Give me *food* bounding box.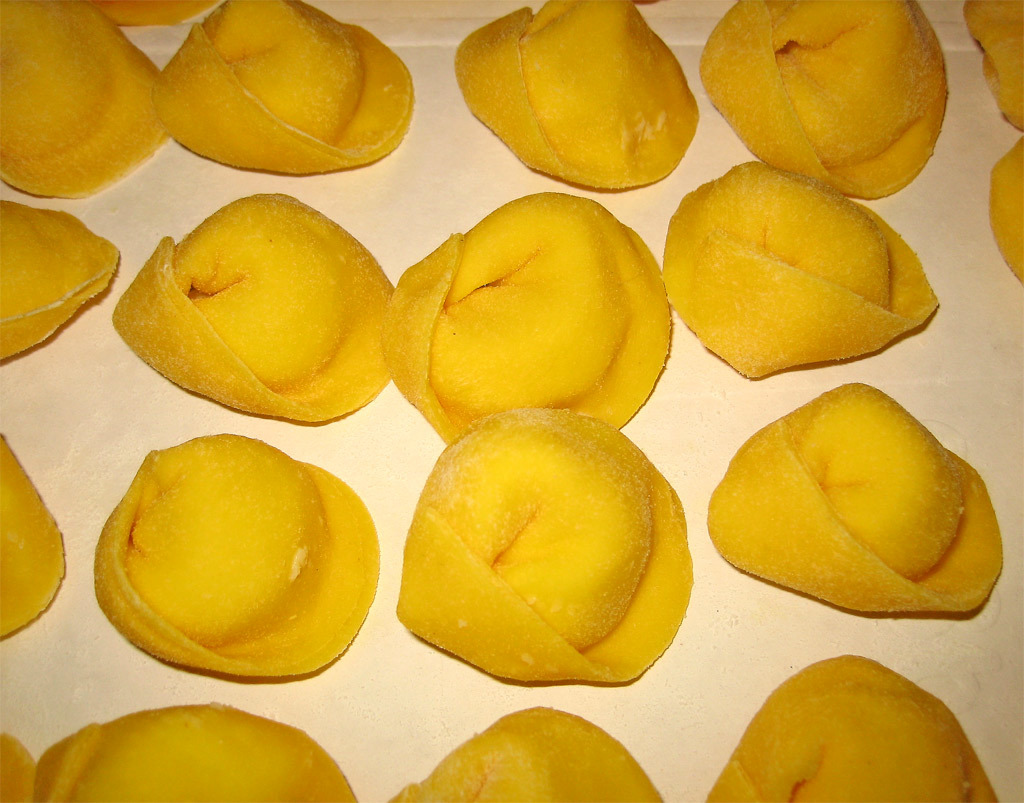
<bbox>110, 193, 396, 425</bbox>.
